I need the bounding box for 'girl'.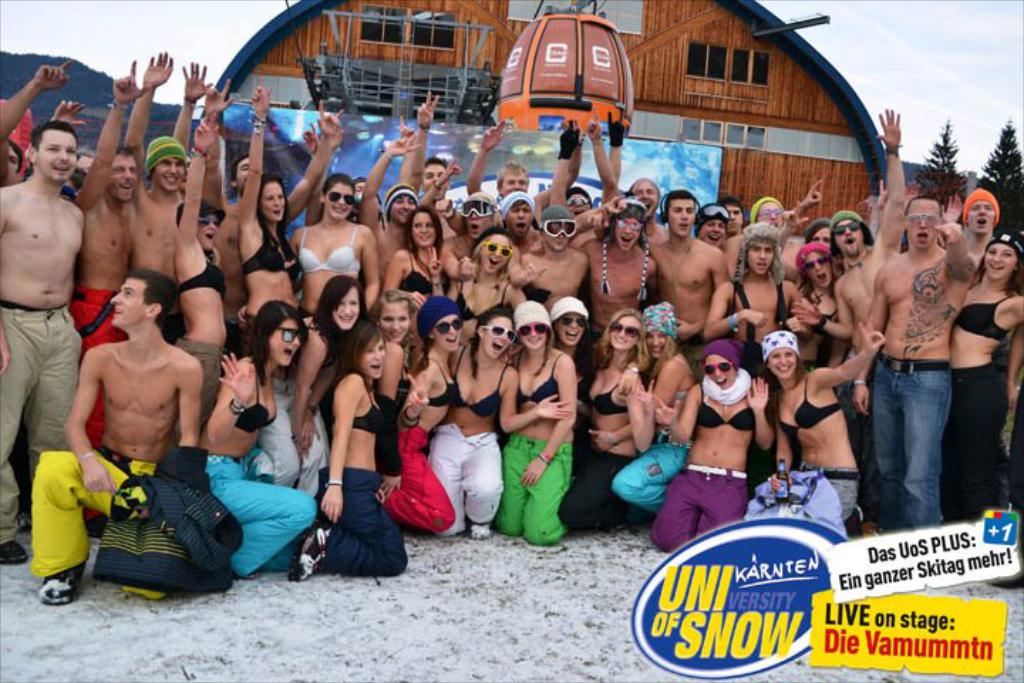
Here it is: box=[391, 206, 432, 300].
